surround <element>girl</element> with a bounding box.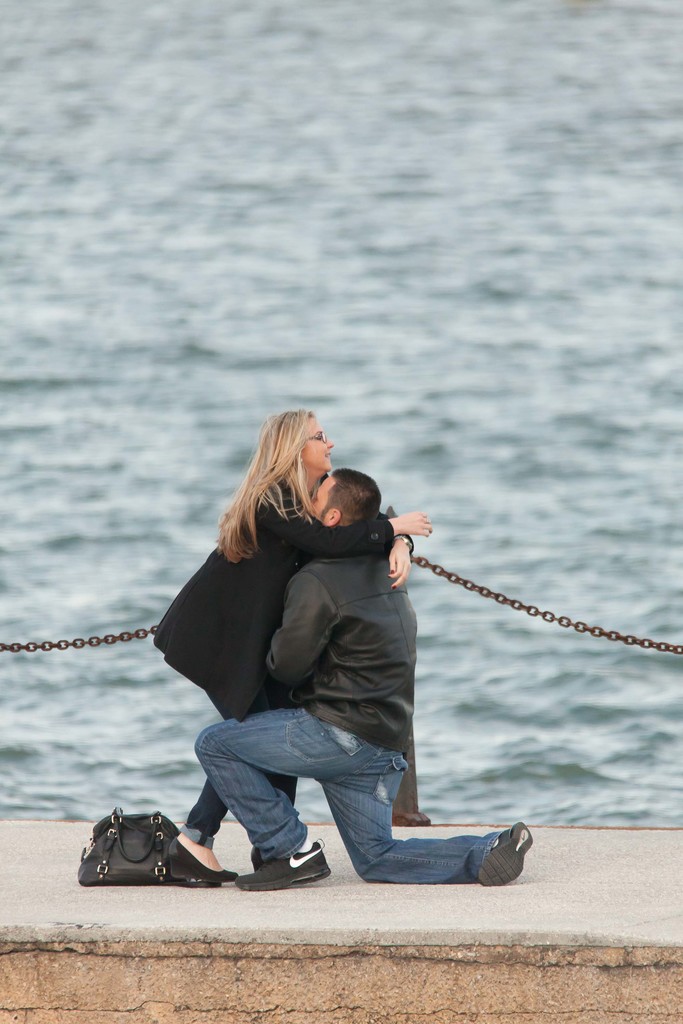
crop(149, 409, 429, 883).
